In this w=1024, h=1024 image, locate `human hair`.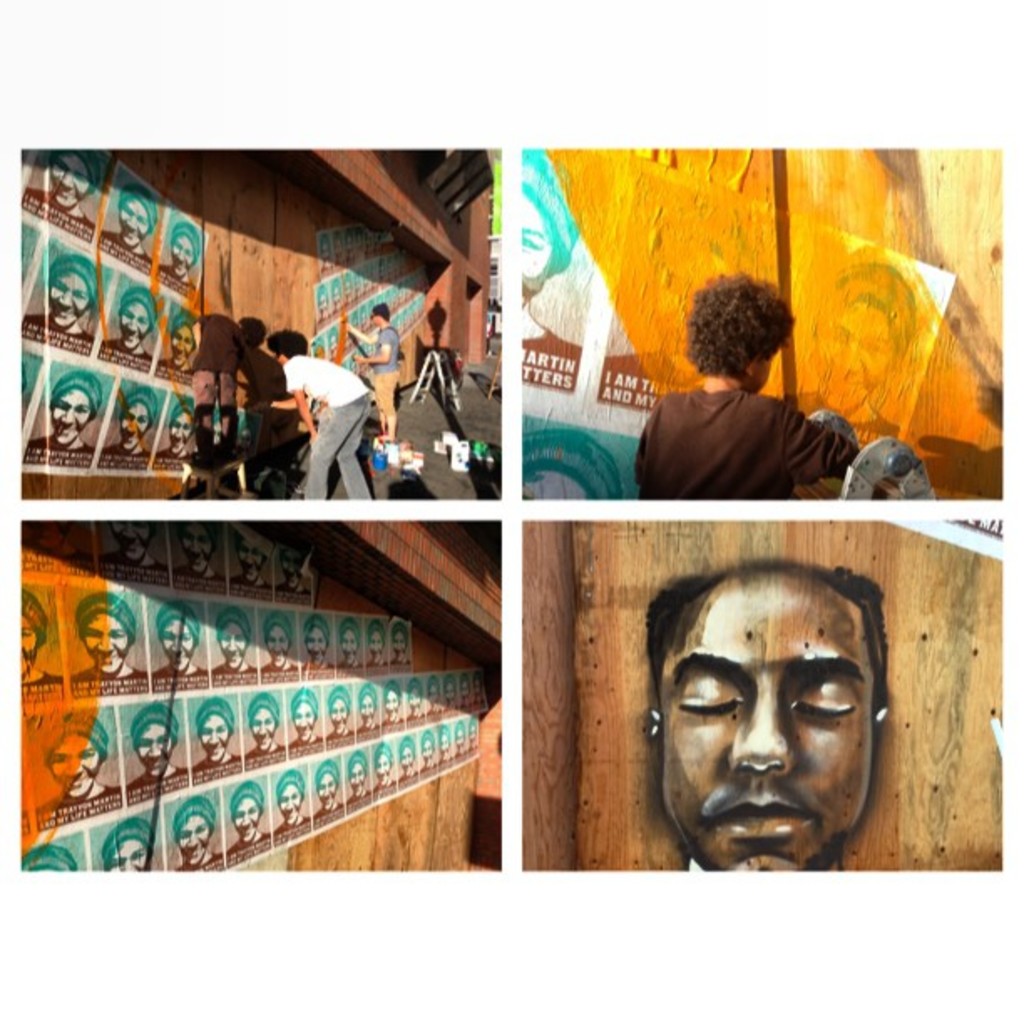
Bounding box: 177/395/196/422.
